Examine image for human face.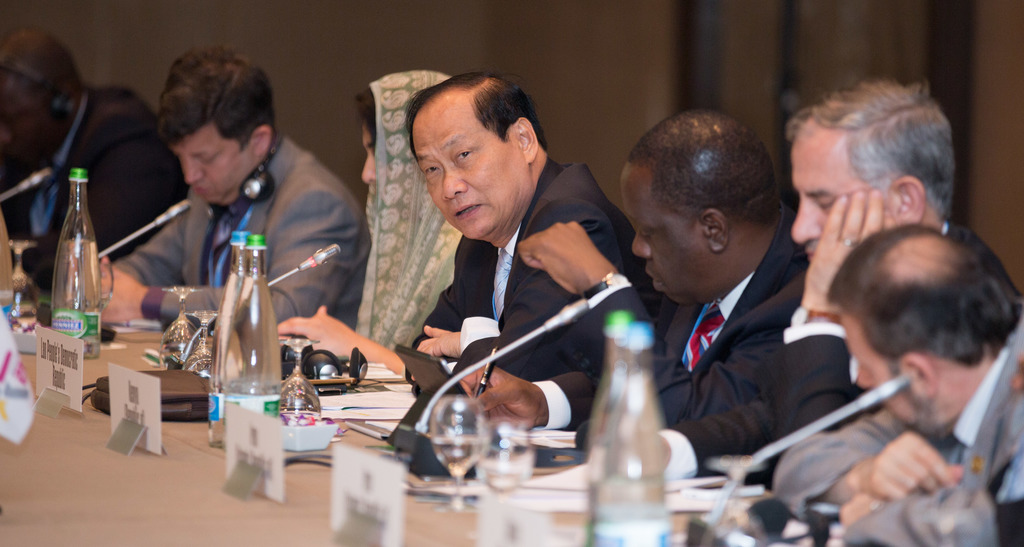
Examination result: 173:121:248:208.
